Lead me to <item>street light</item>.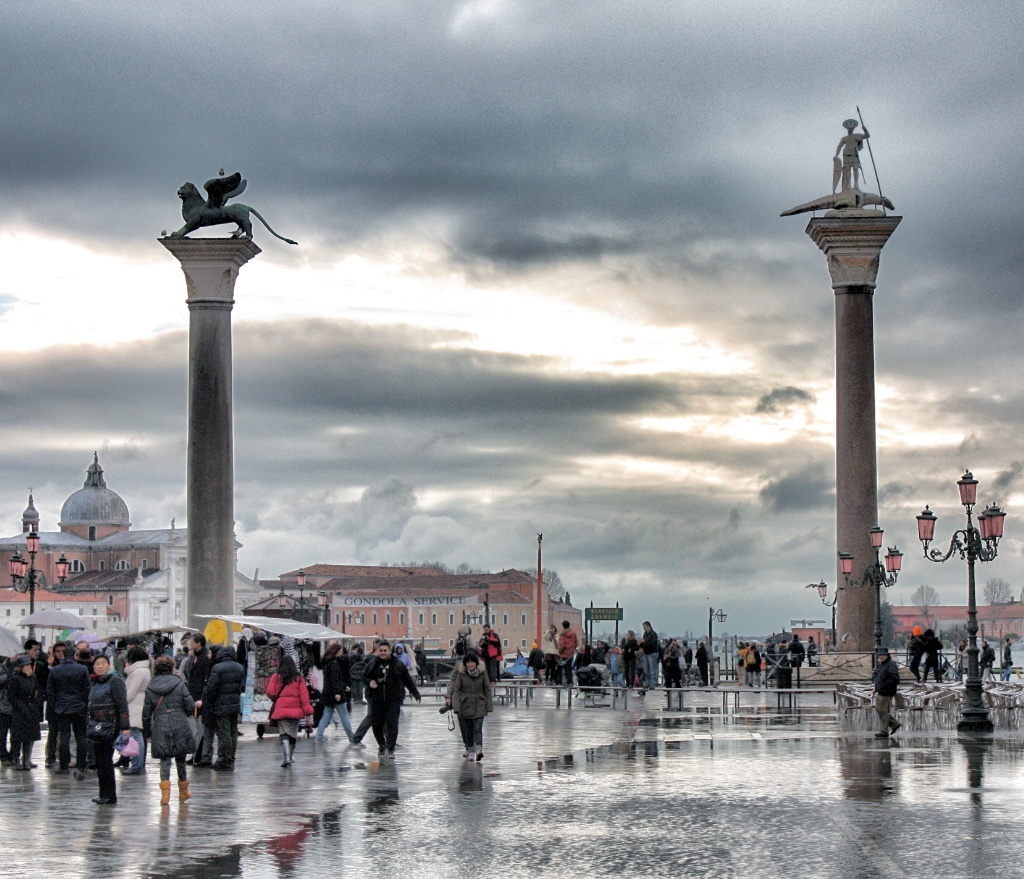
Lead to 915:464:1007:738.
